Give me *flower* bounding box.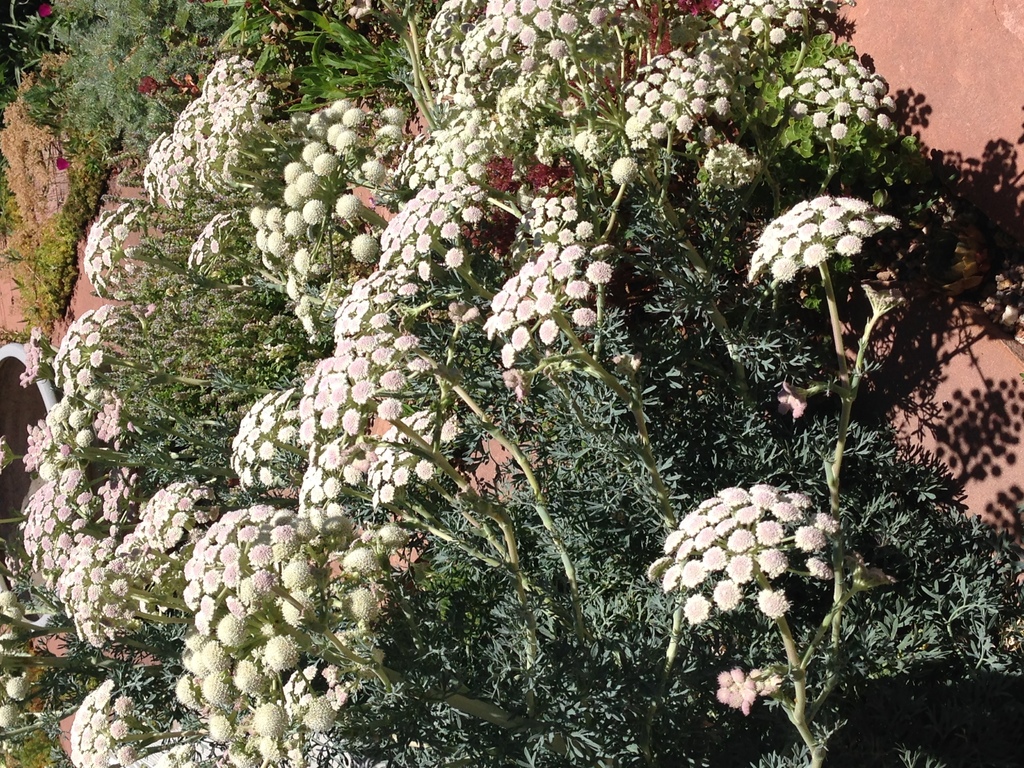
Rect(138, 58, 276, 196).
